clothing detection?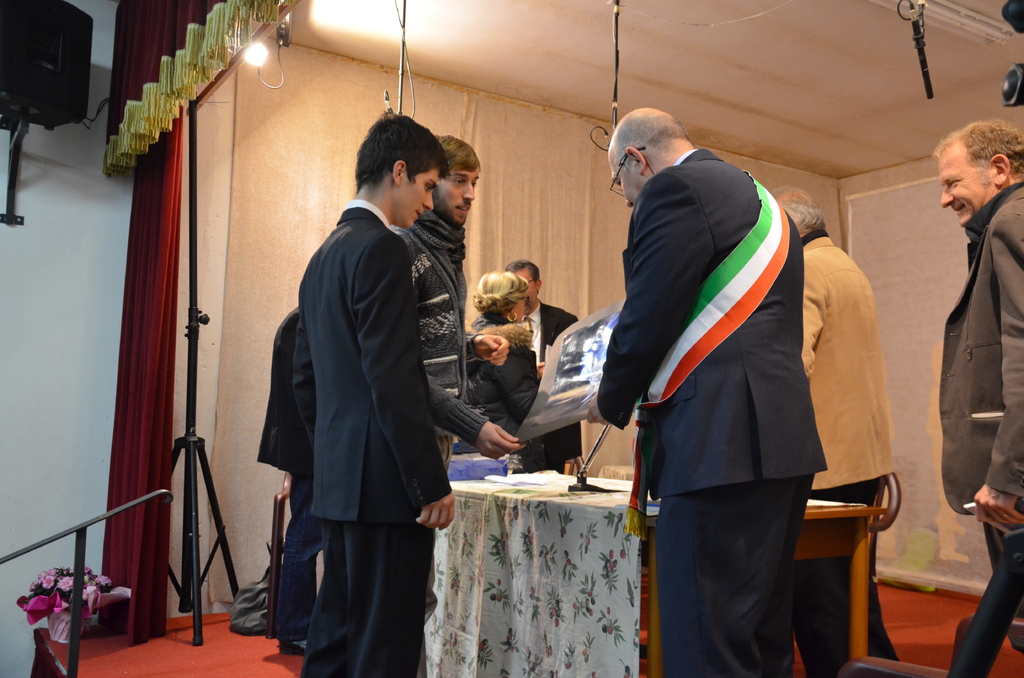
bbox(256, 303, 323, 642)
